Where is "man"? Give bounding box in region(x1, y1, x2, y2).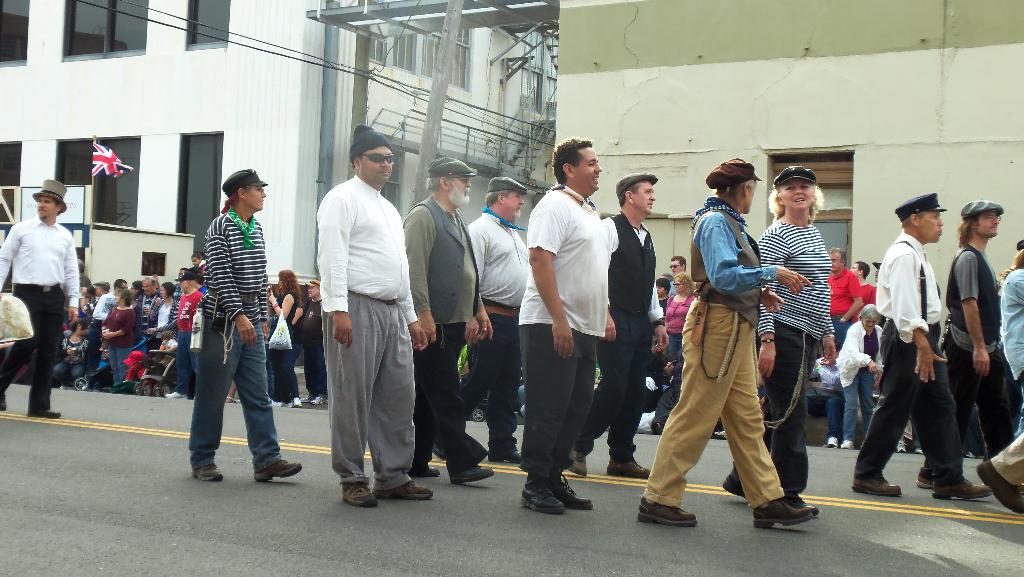
region(665, 253, 684, 287).
